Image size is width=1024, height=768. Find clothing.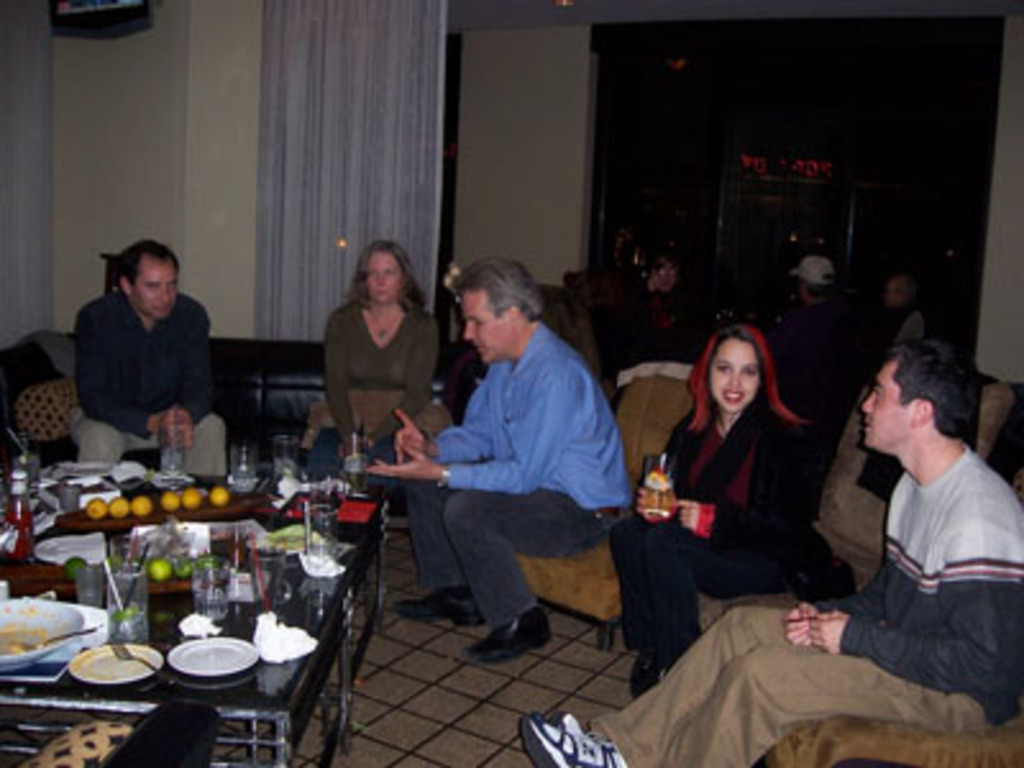
select_region(609, 287, 717, 366).
